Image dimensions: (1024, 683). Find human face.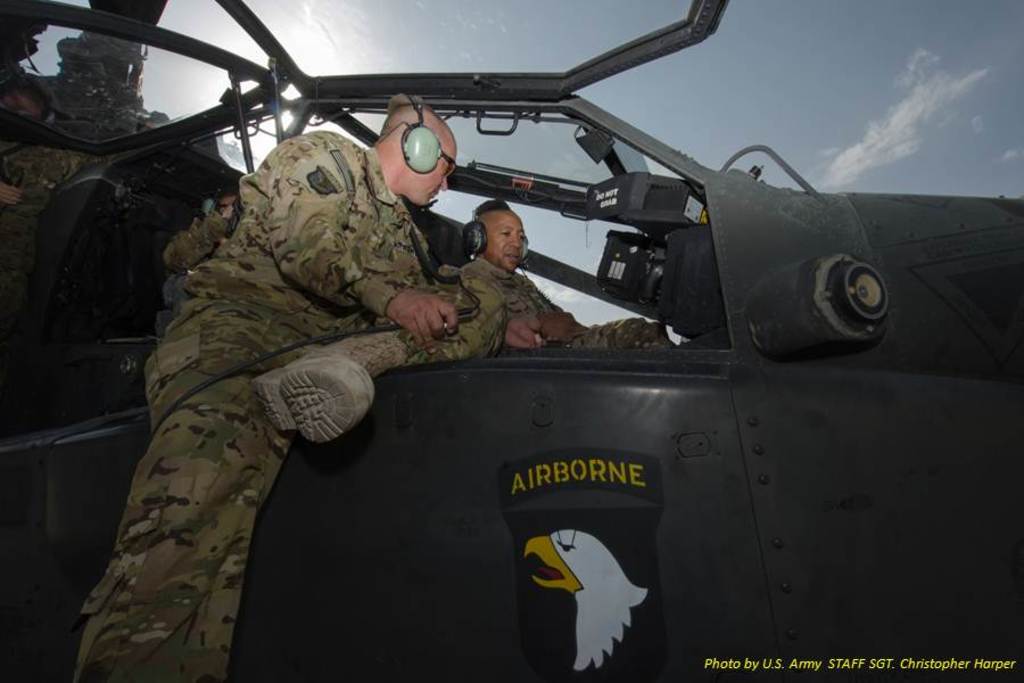
{"left": 487, "top": 212, "right": 525, "bottom": 272}.
